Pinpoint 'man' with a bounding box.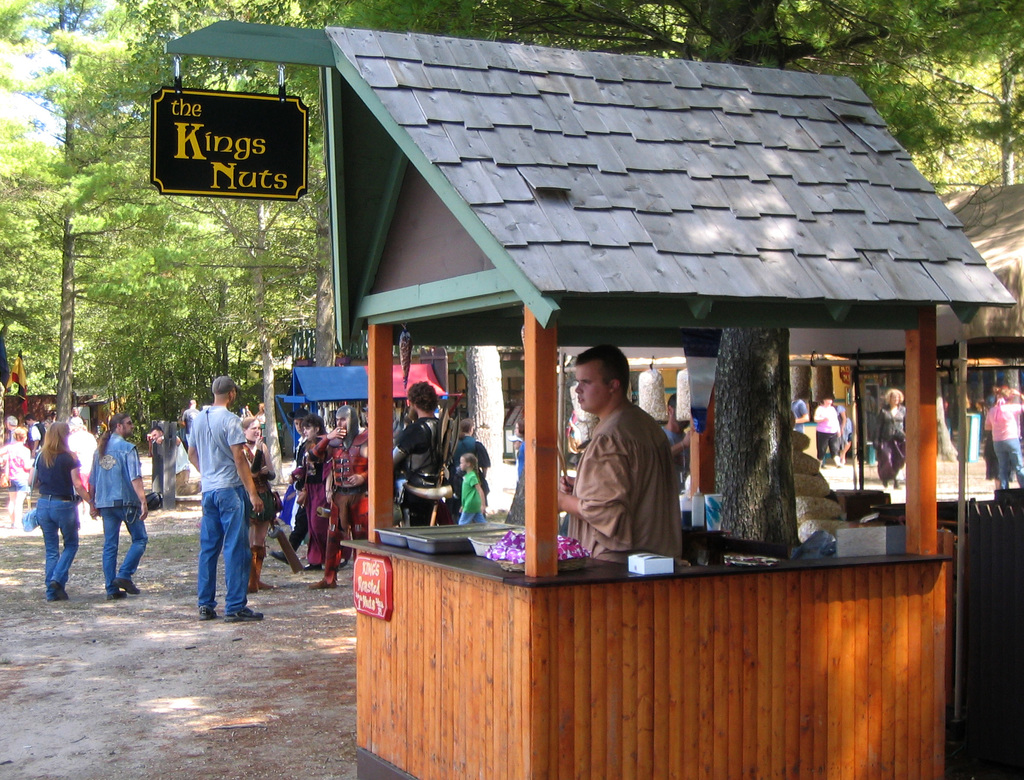
(left=279, top=407, right=301, bottom=532).
